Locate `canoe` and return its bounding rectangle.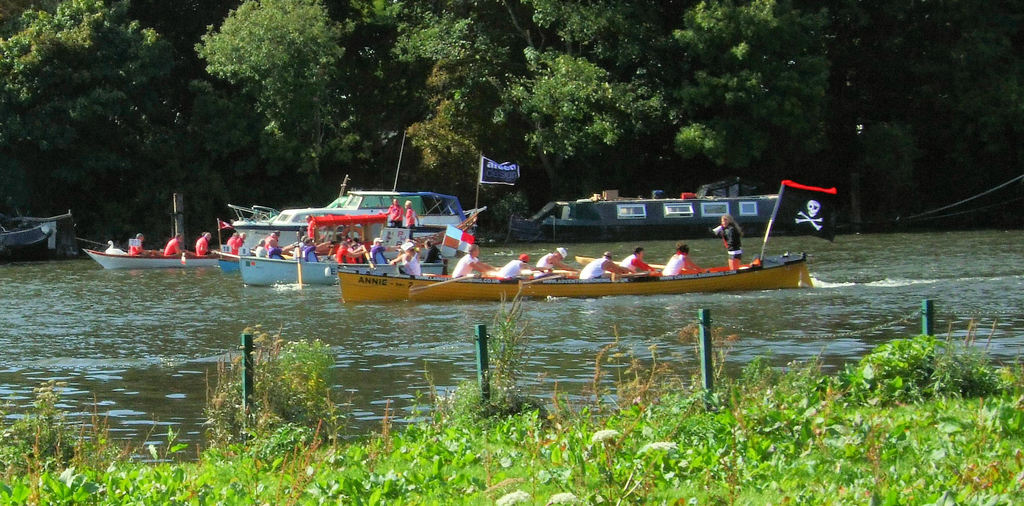
218,254,241,273.
